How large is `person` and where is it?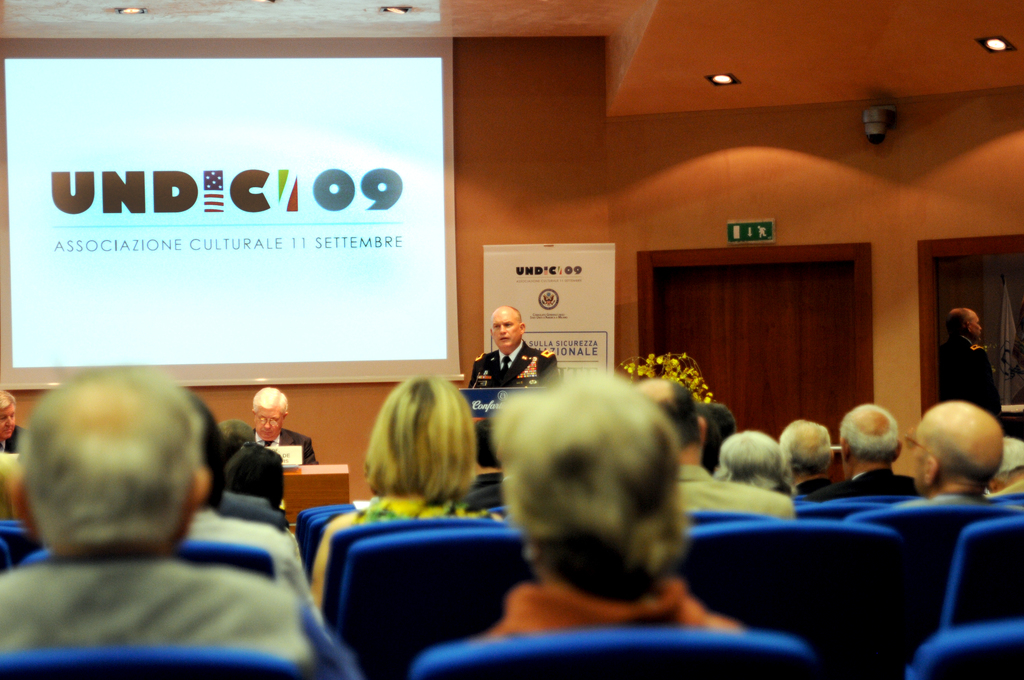
Bounding box: [left=217, top=440, right=296, bottom=530].
